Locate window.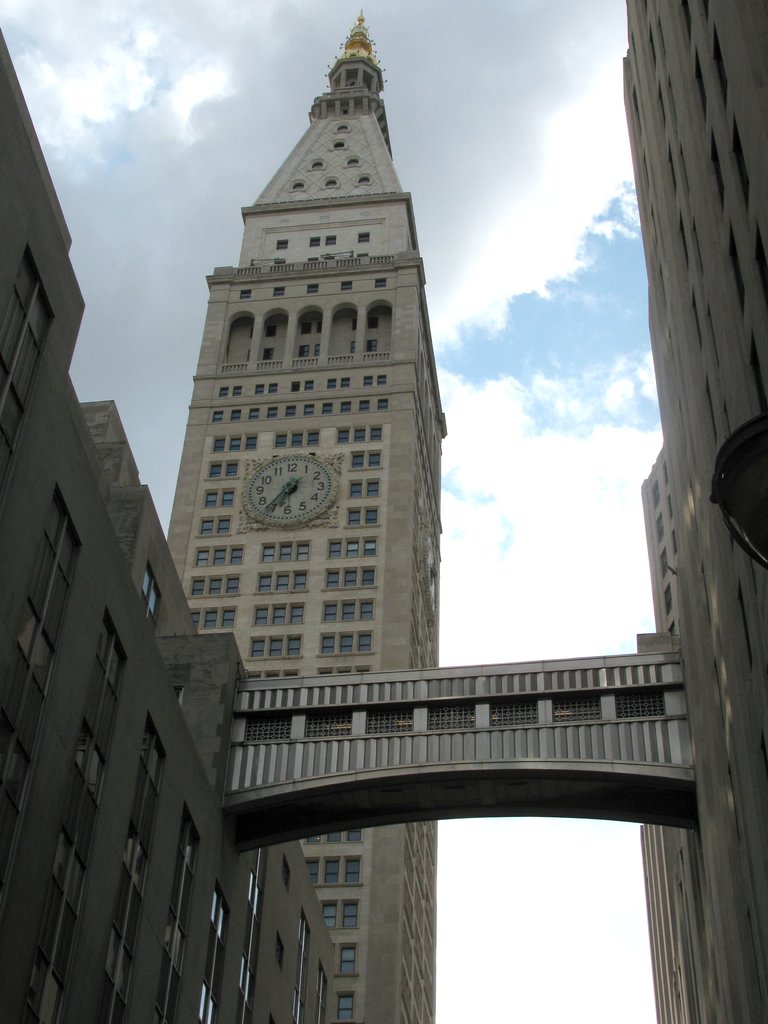
Bounding box: 353 175 367 185.
